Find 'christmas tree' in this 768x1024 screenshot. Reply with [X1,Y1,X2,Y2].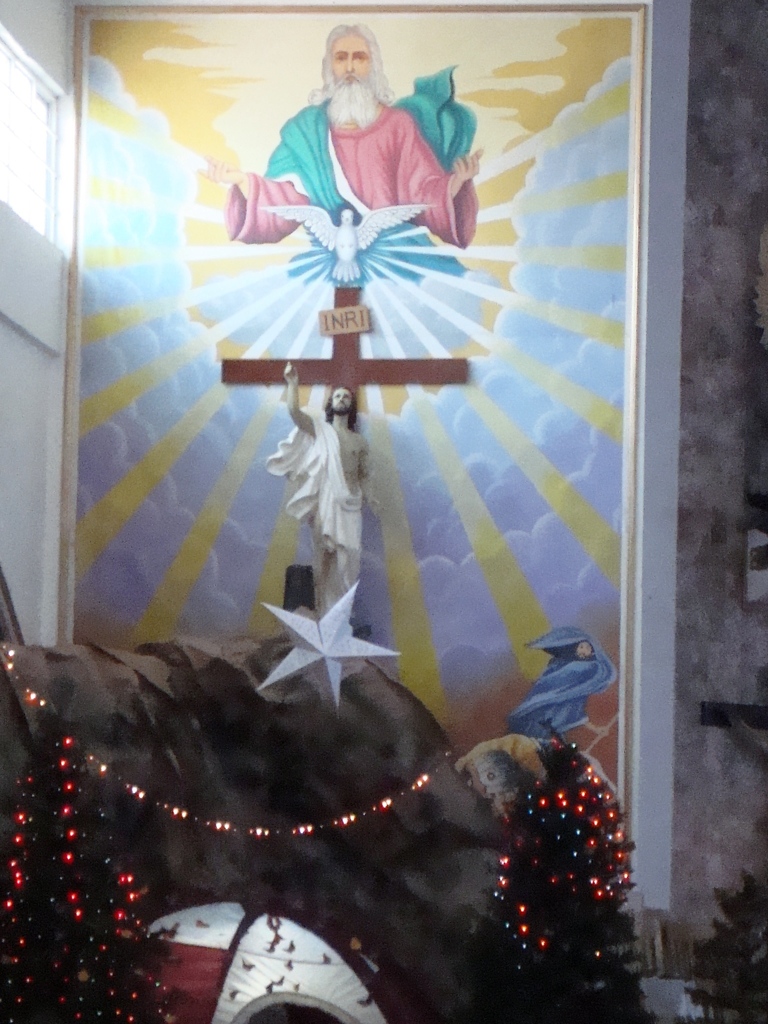
[476,719,646,996].
